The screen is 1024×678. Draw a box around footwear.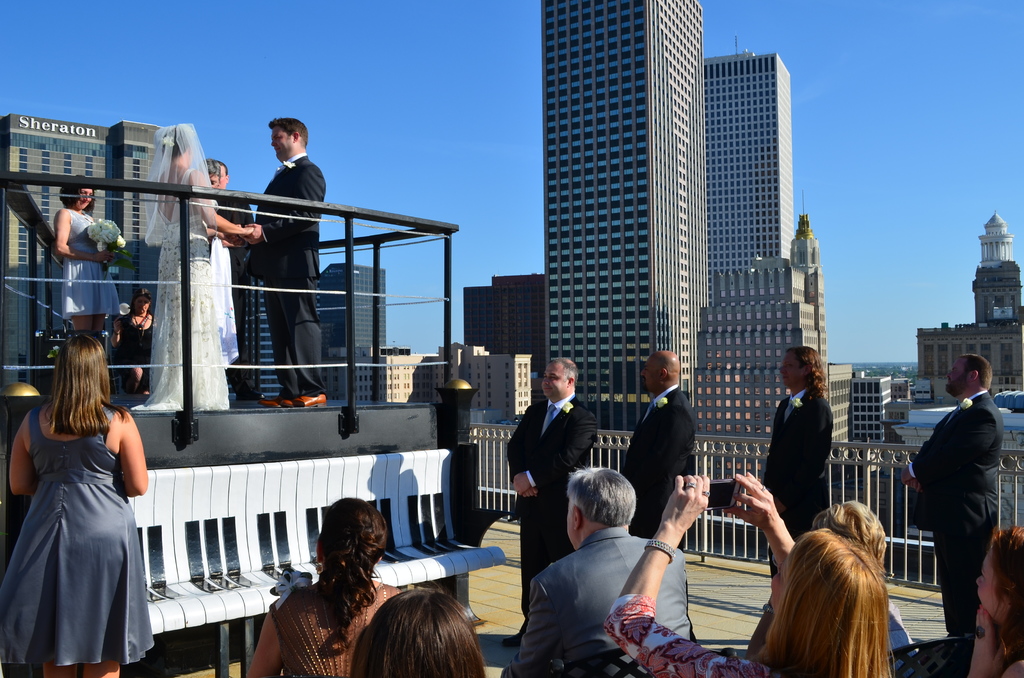
Rect(257, 394, 283, 408).
